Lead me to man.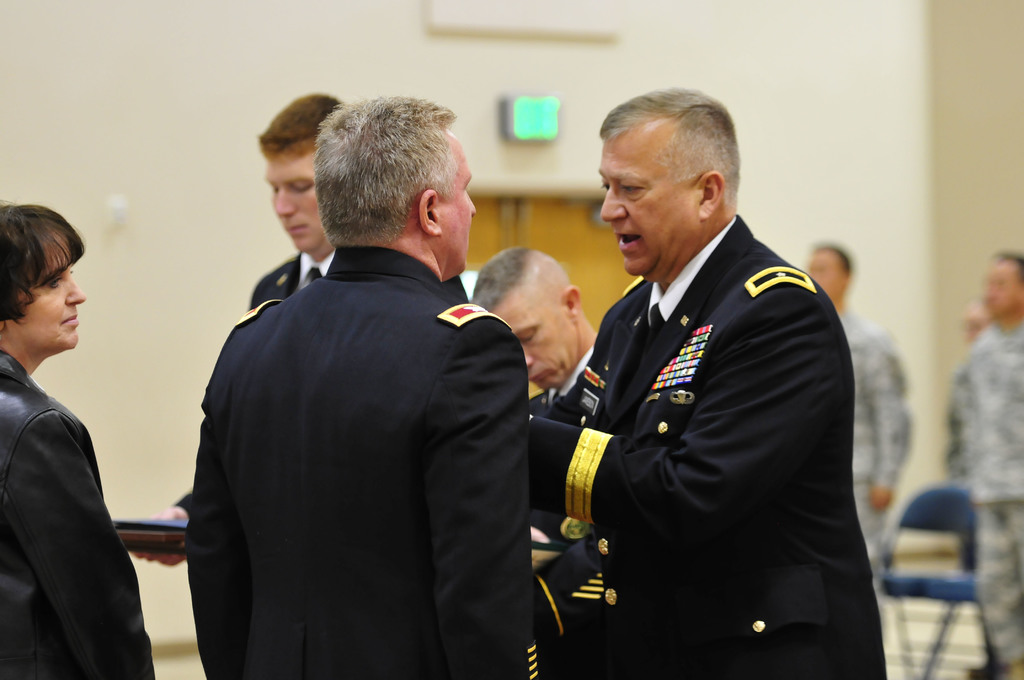
Lead to {"x1": 950, "y1": 254, "x2": 1023, "y2": 679}.
